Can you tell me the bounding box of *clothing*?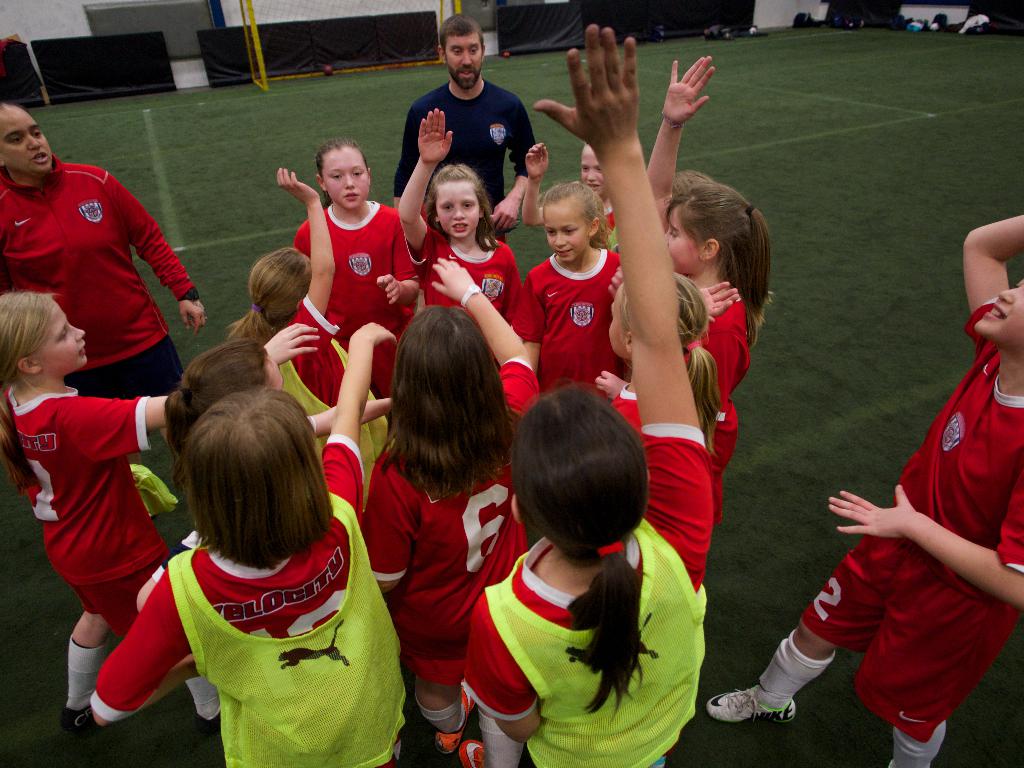
[413,230,528,314].
